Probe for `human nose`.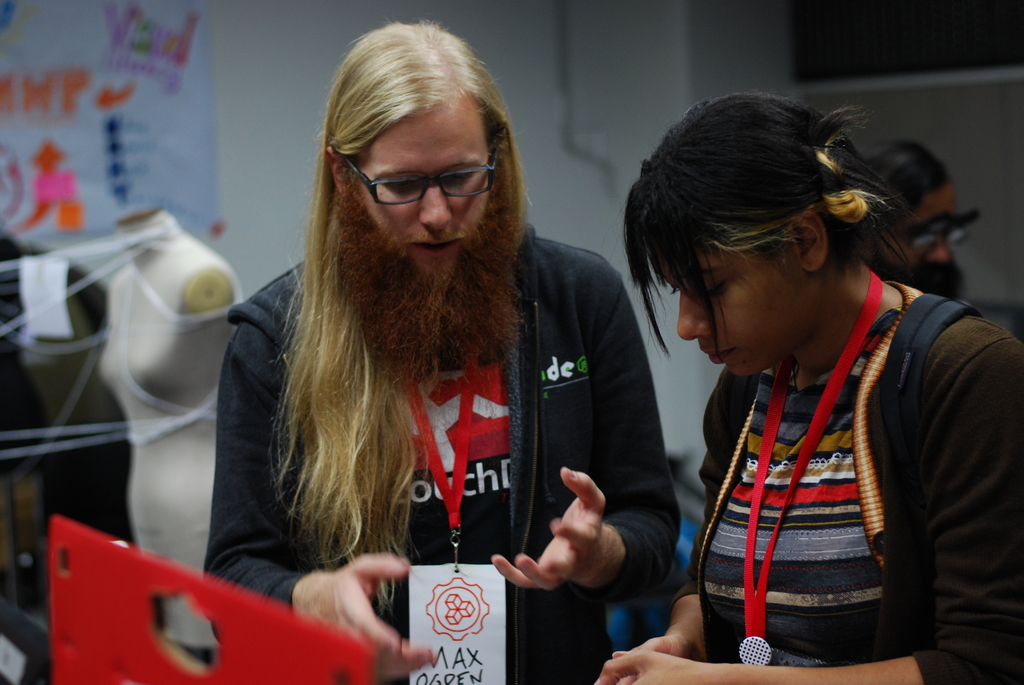
Probe result: detection(419, 176, 453, 227).
